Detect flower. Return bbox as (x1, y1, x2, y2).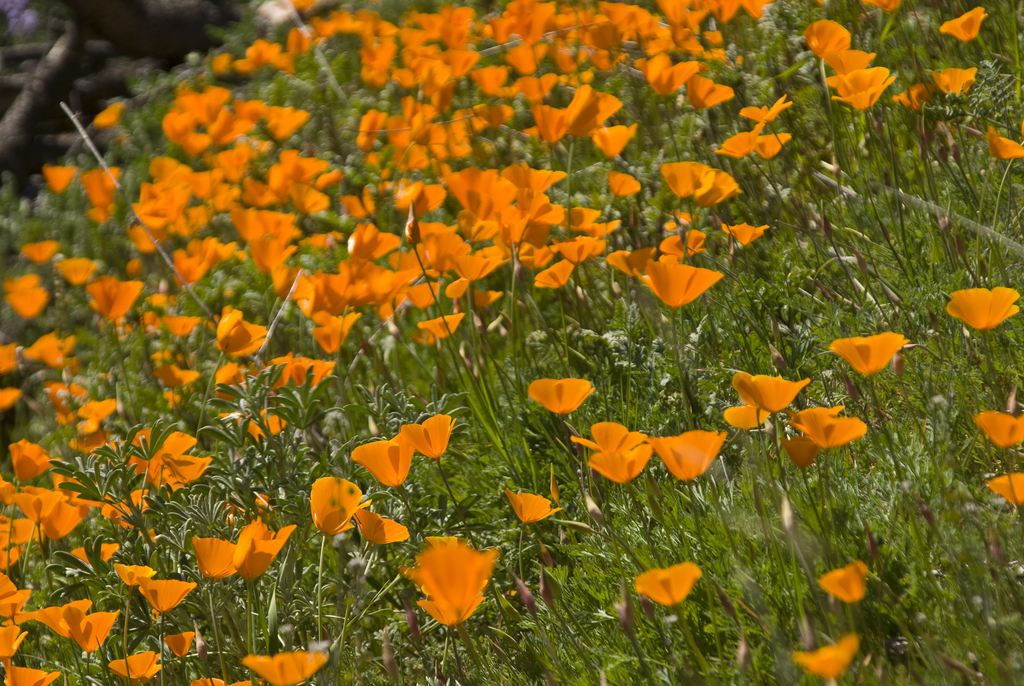
(943, 7, 998, 44).
